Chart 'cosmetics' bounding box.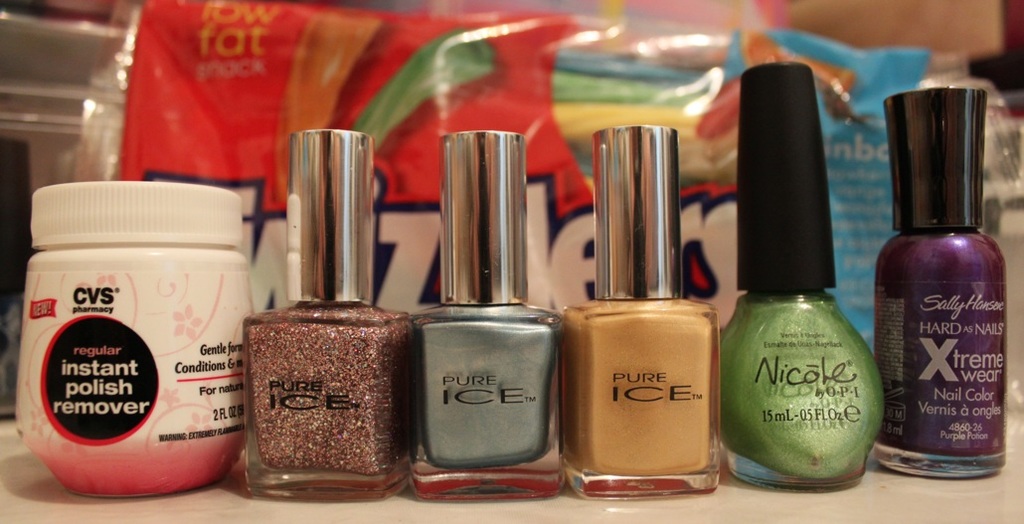
Charted: [719,60,889,491].
